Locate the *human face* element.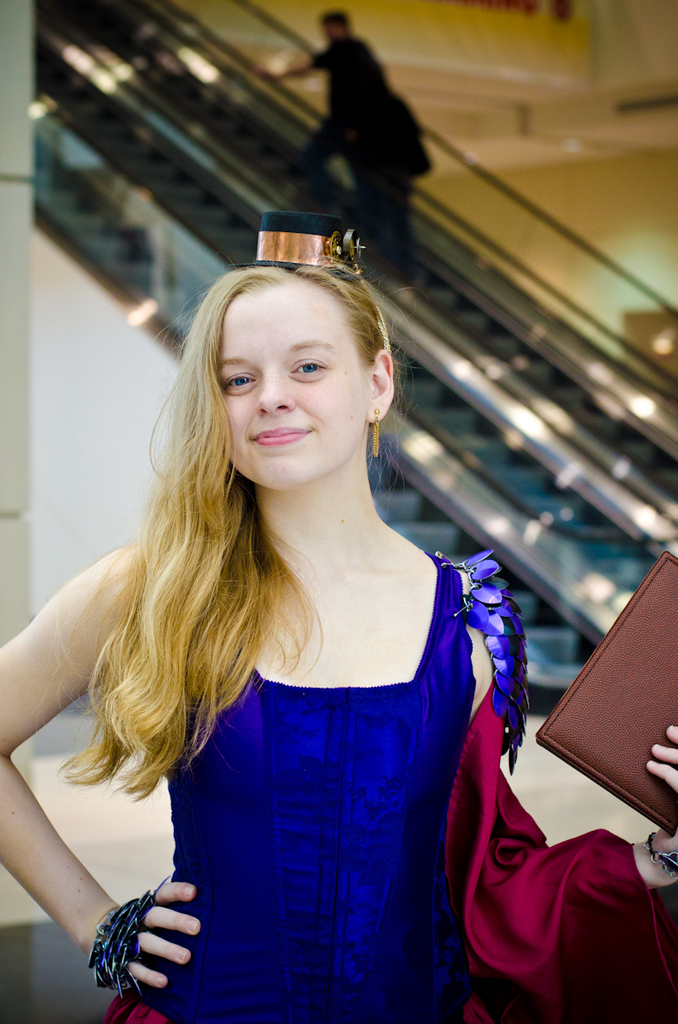
Element bbox: (223,282,366,486).
